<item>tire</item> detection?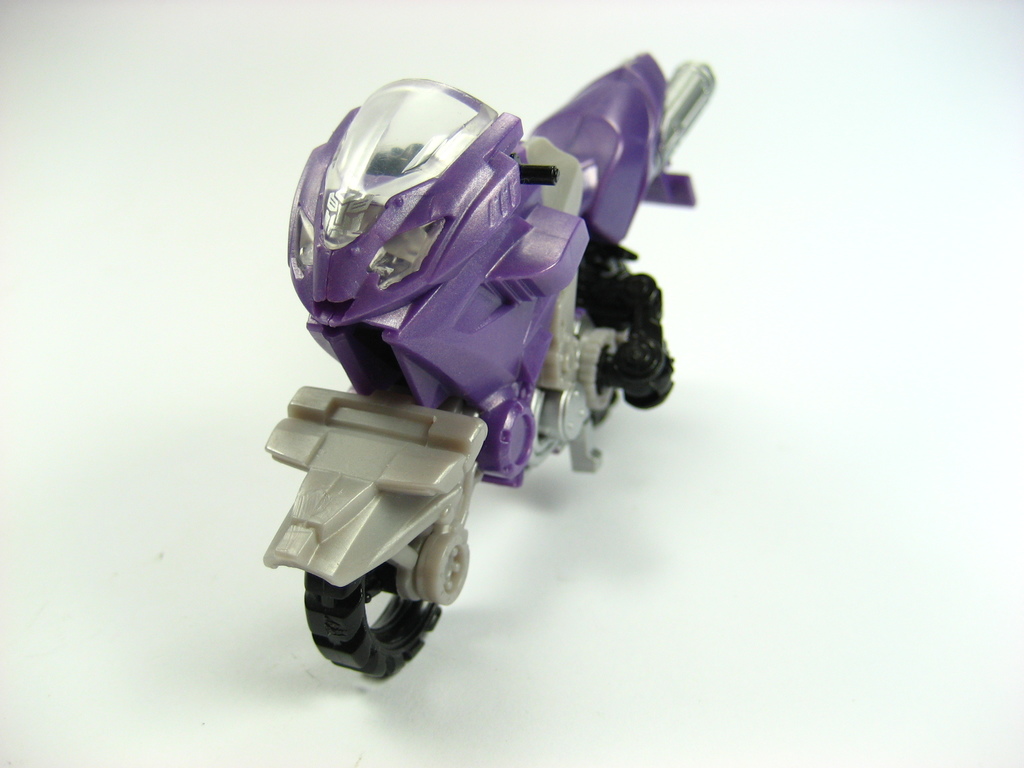
bbox(300, 521, 454, 685)
